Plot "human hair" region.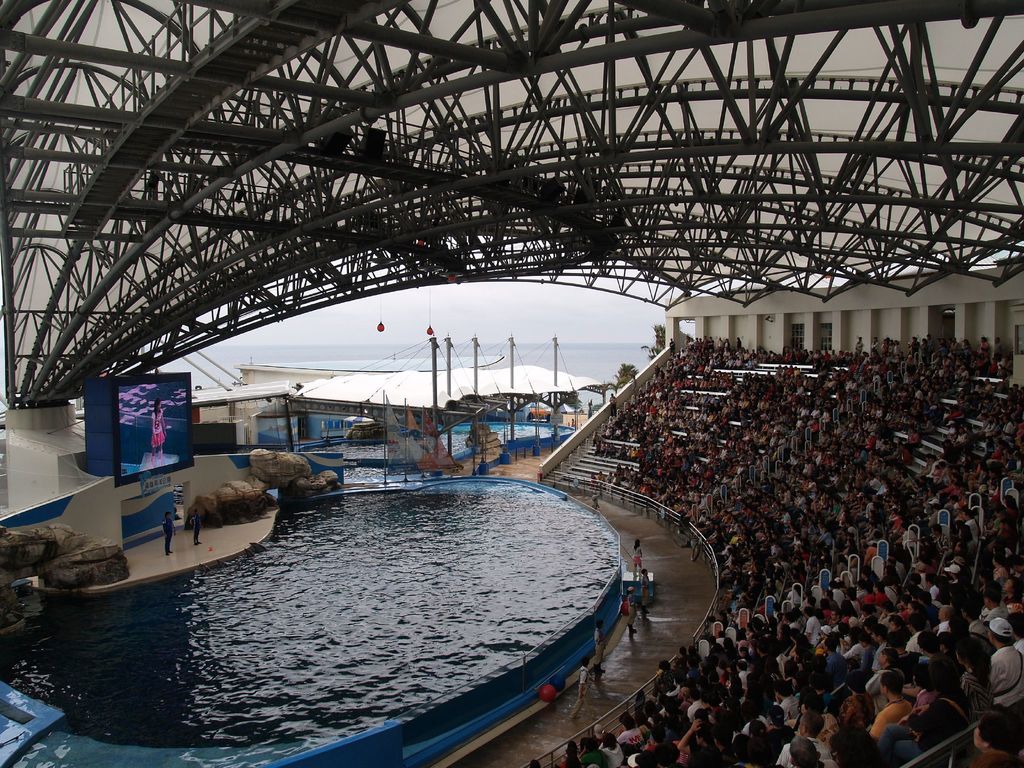
Plotted at region(790, 737, 817, 767).
